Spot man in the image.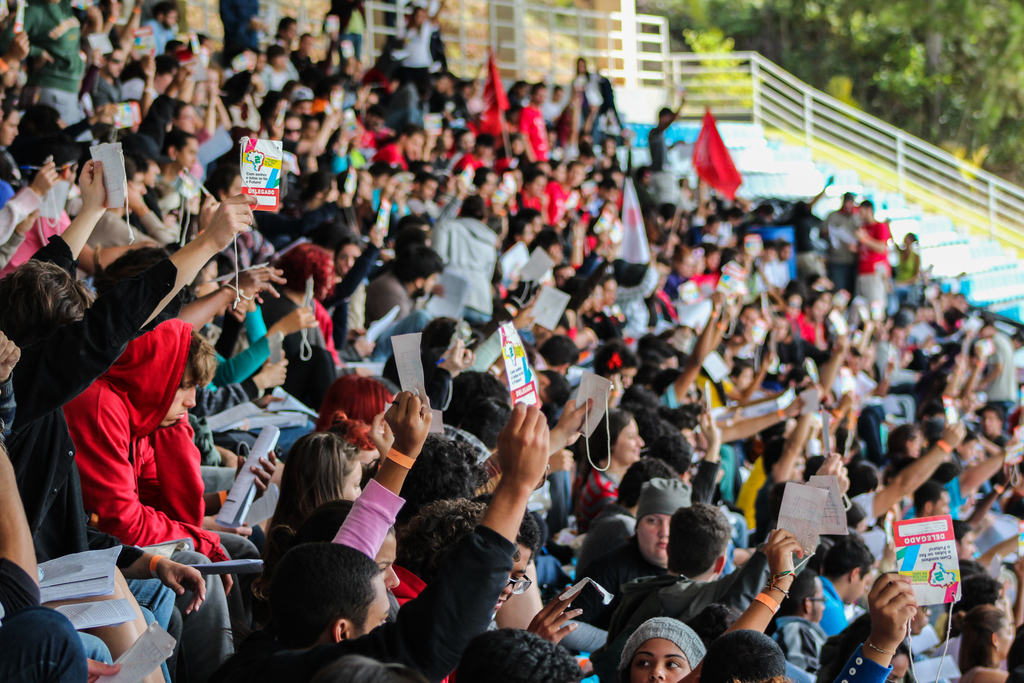
man found at x1=776, y1=563, x2=847, y2=682.
